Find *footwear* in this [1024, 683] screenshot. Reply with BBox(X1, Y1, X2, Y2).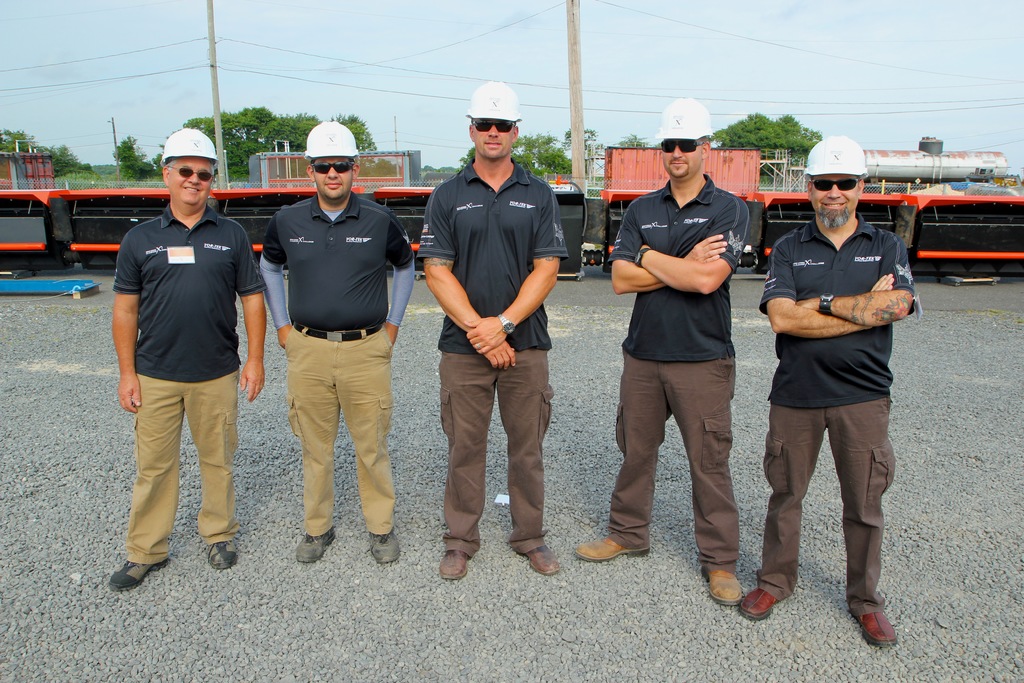
BBox(856, 609, 905, 654).
